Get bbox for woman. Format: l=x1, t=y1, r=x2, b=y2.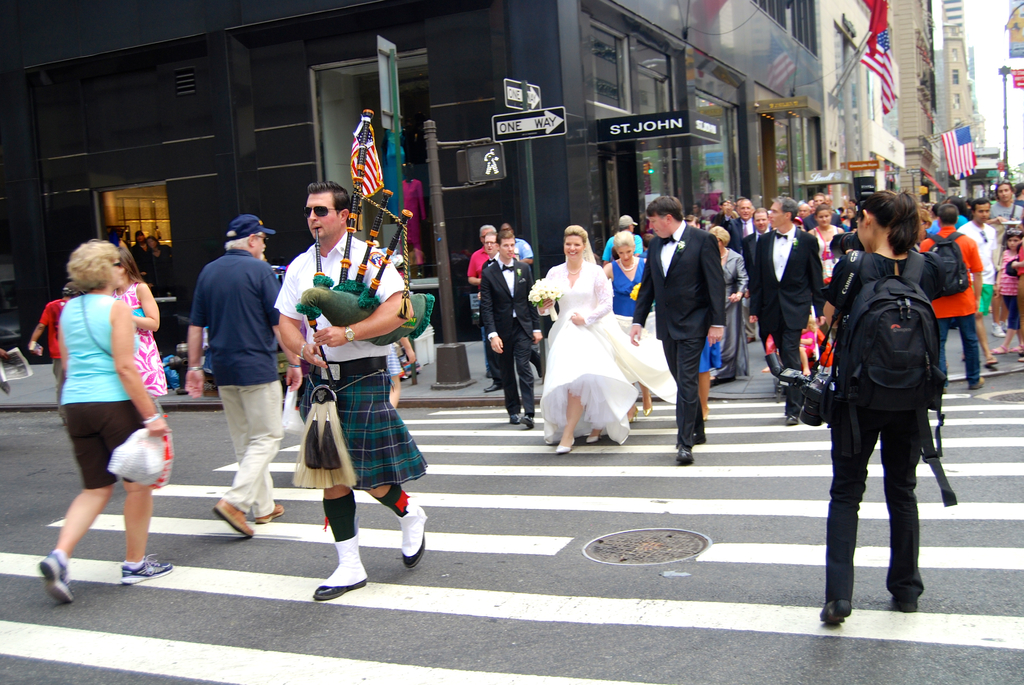
l=805, t=201, r=847, b=336.
